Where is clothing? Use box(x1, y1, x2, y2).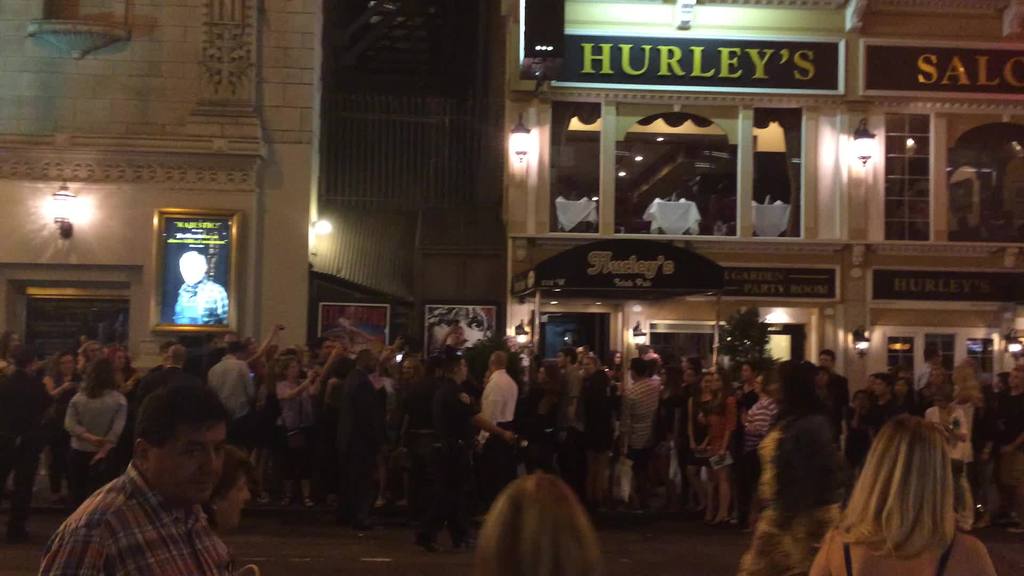
box(15, 443, 248, 570).
